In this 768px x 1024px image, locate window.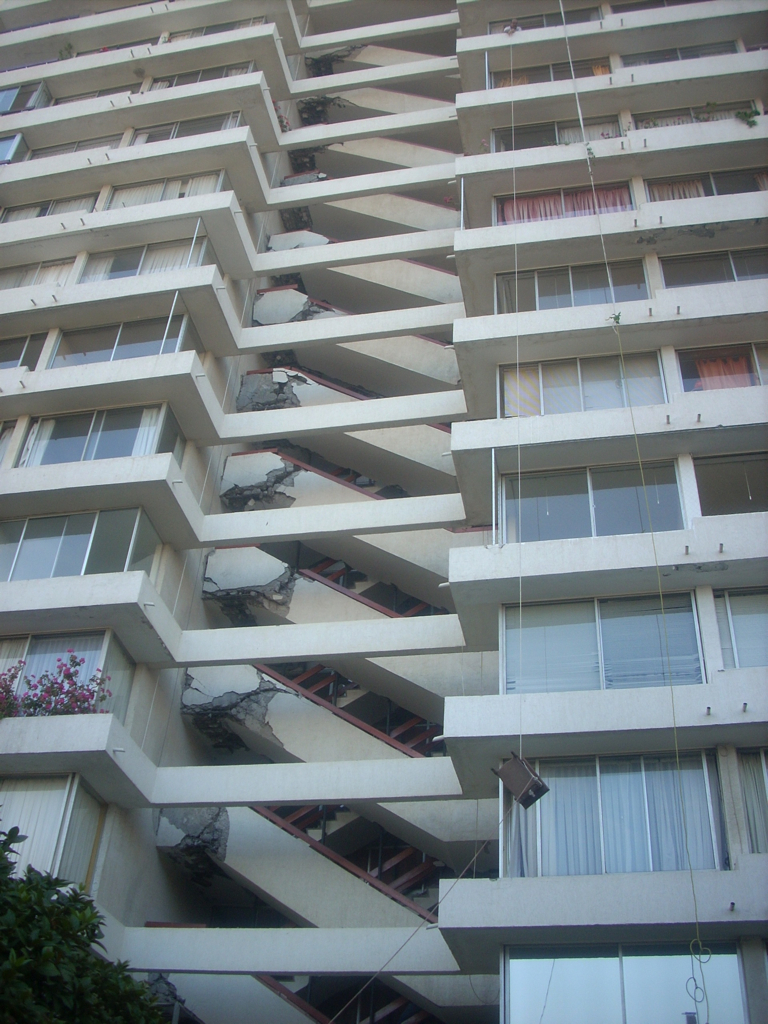
Bounding box: [0,408,184,472].
